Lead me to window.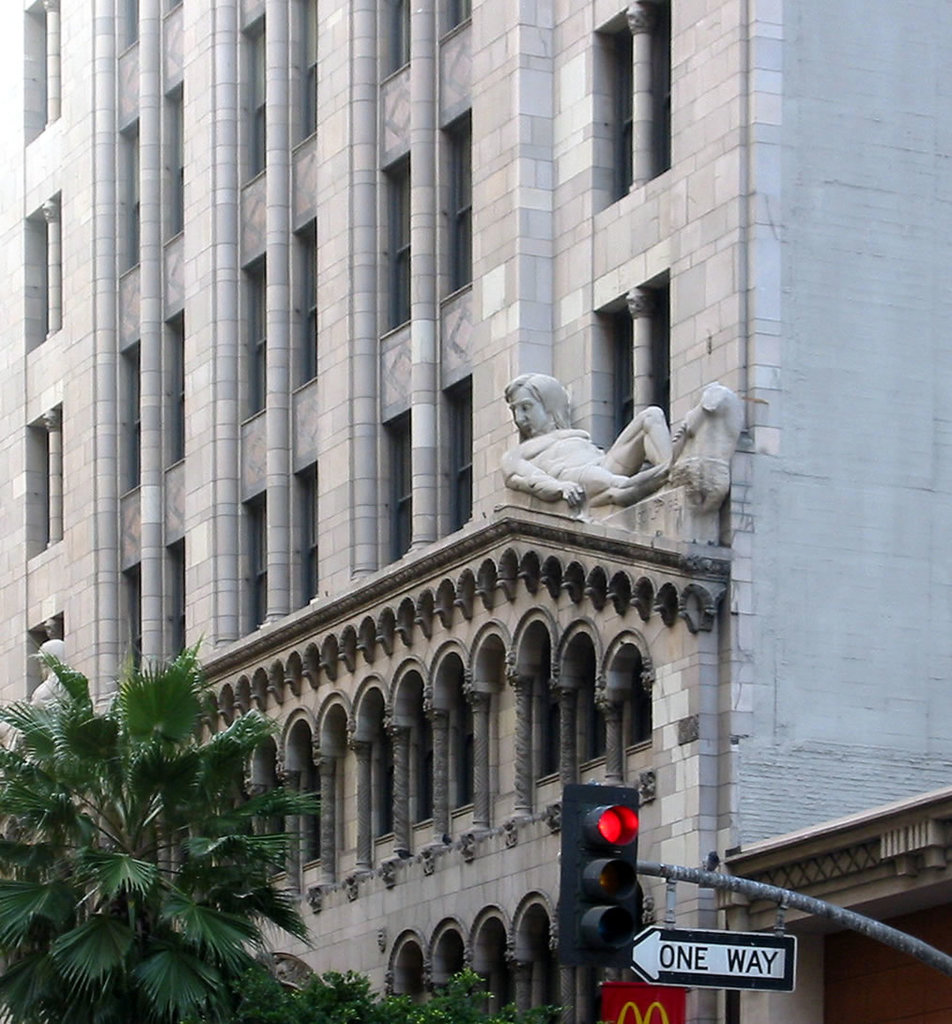
Lead to box(440, 0, 470, 45).
